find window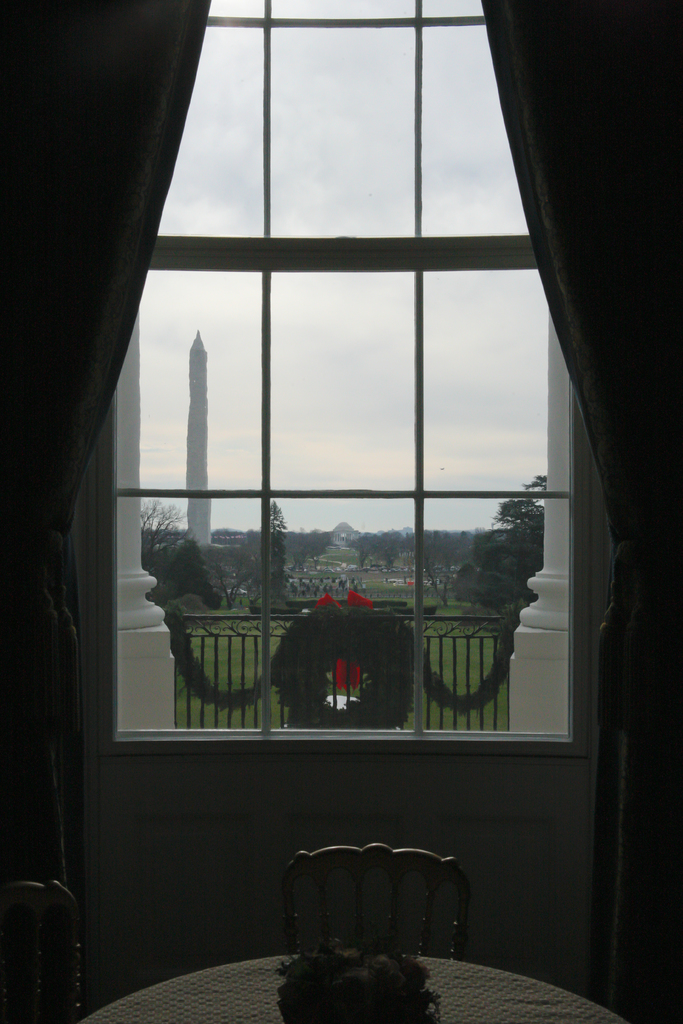
pyautogui.locateOnScreen(6, 0, 649, 843)
